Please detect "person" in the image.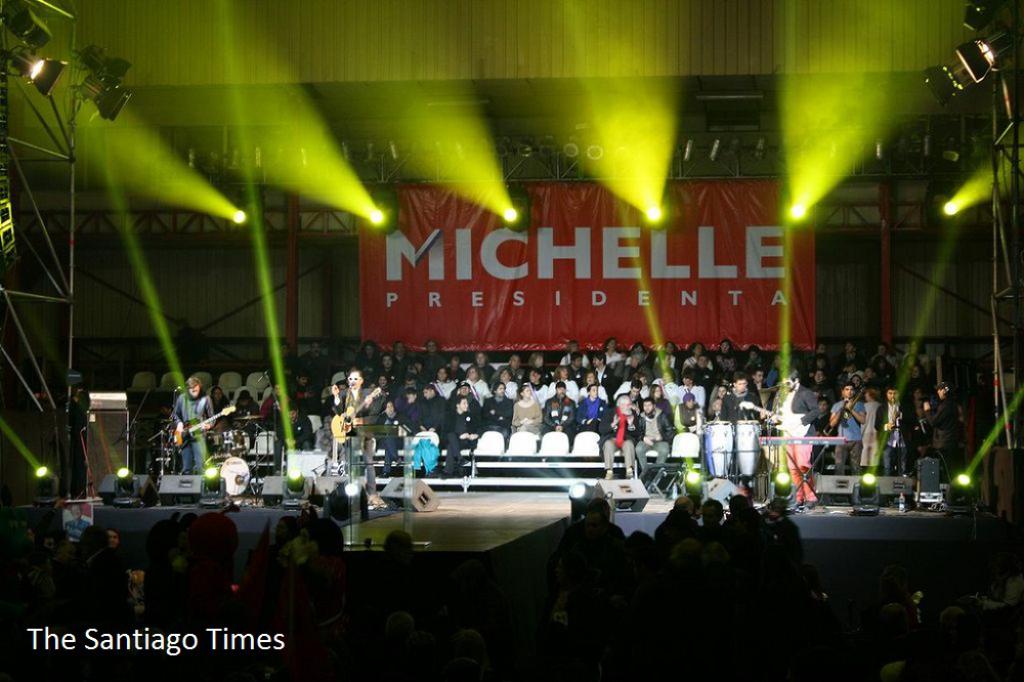
(left=333, top=371, right=390, bottom=519).
